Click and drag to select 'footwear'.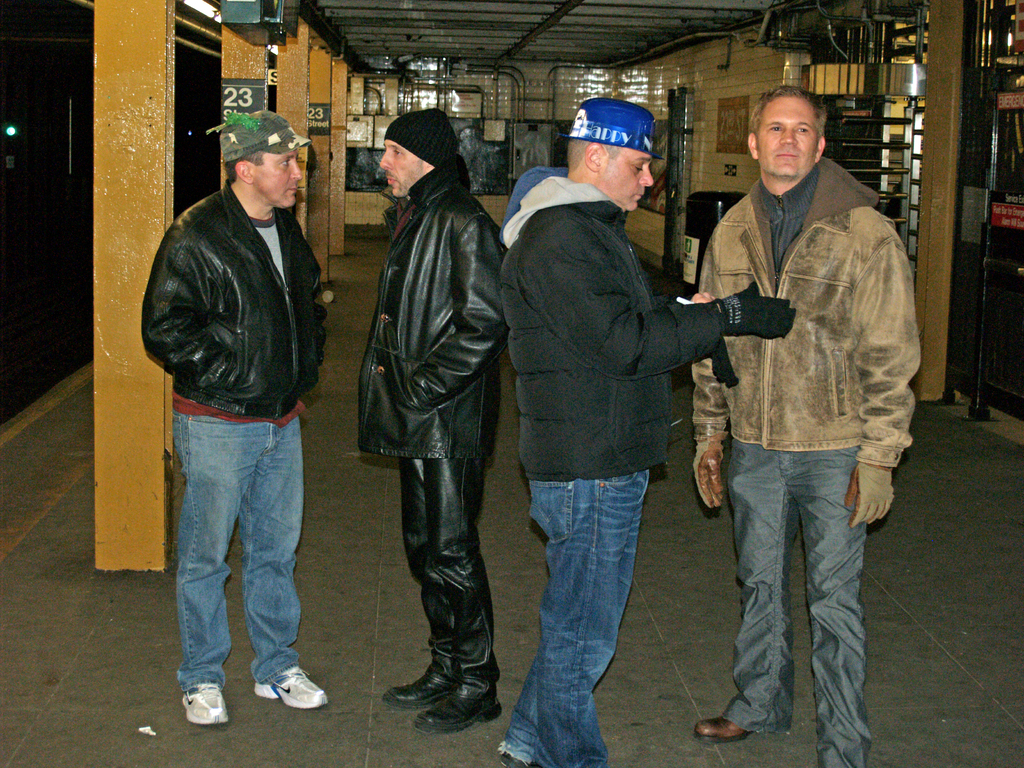
Selection: Rect(693, 712, 755, 740).
